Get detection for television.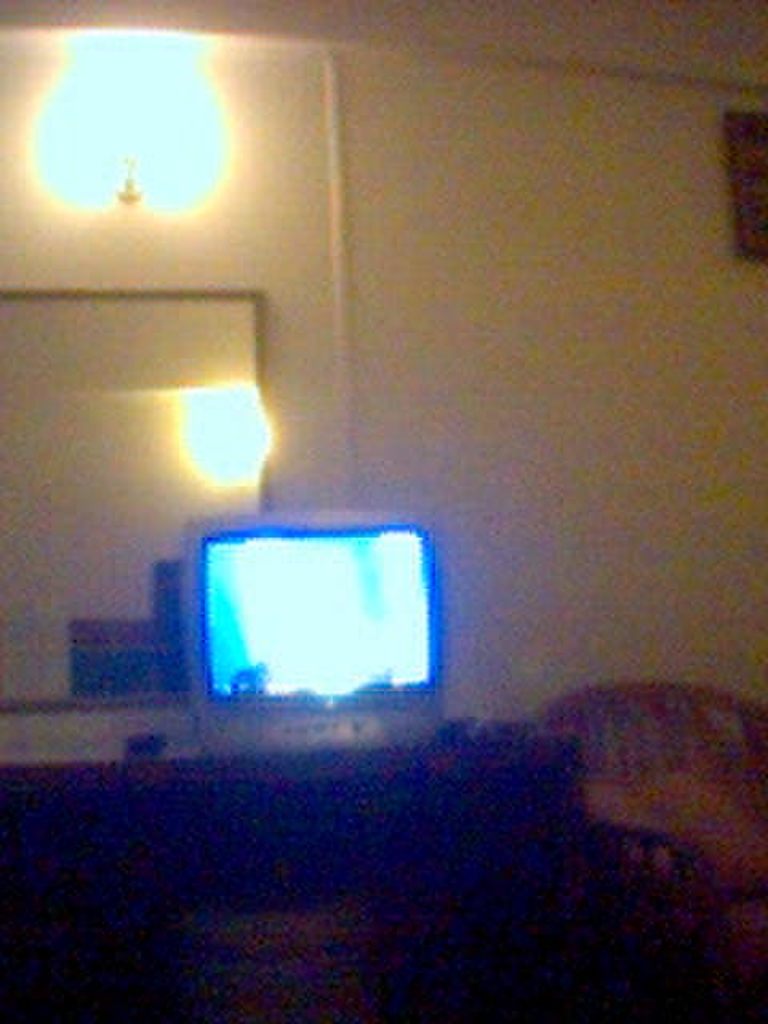
Detection: 174, 520, 451, 749.
